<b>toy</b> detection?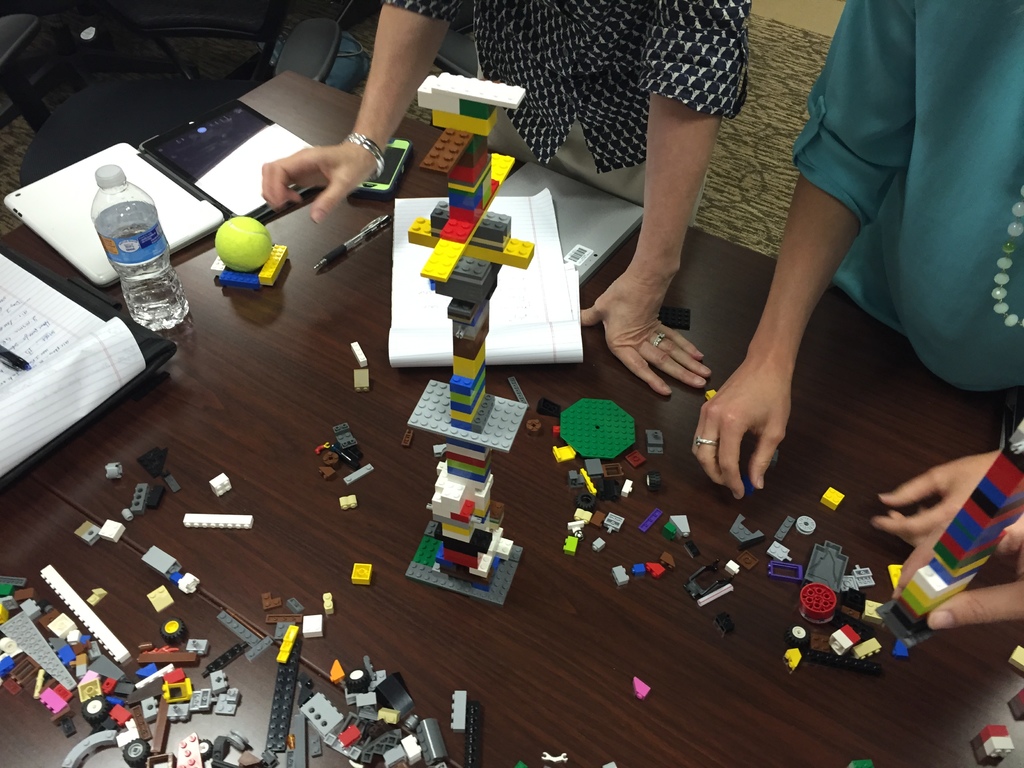
region(771, 512, 798, 544)
